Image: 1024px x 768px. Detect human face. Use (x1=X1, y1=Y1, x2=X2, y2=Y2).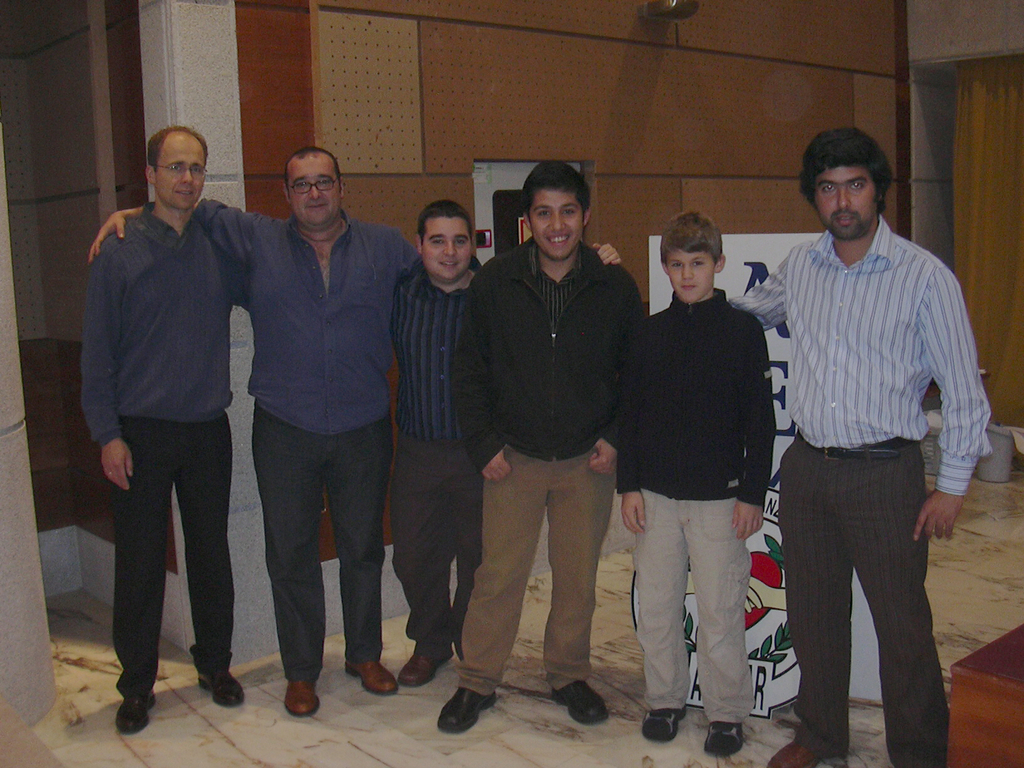
(x1=287, y1=155, x2=341, y2=222).
